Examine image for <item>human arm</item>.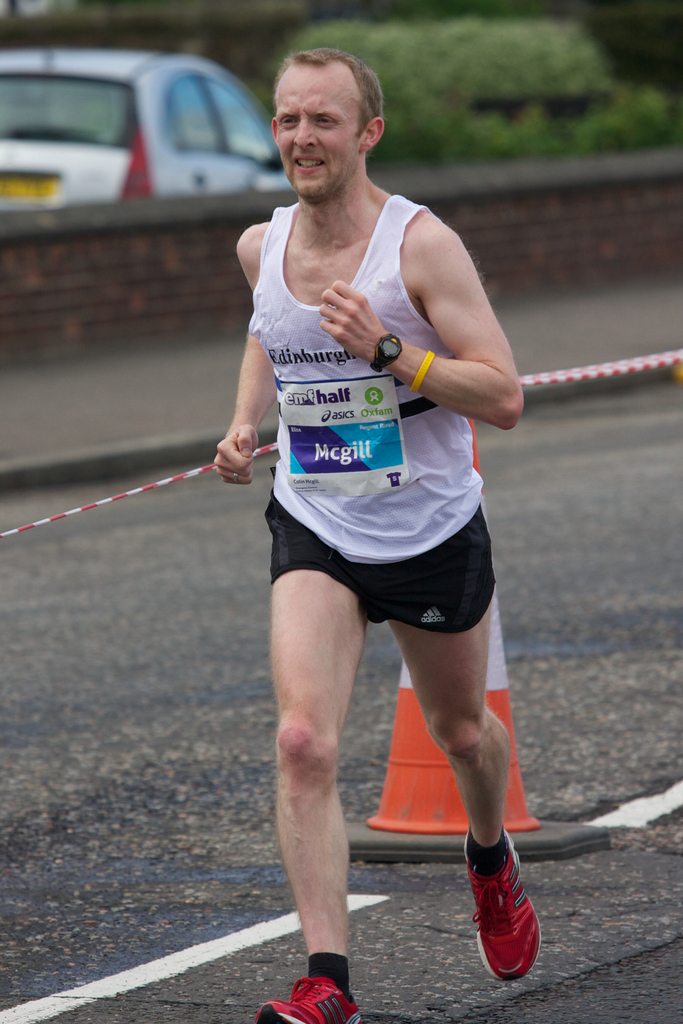
Examination result: bbox=(392, 229, 521, 491).
